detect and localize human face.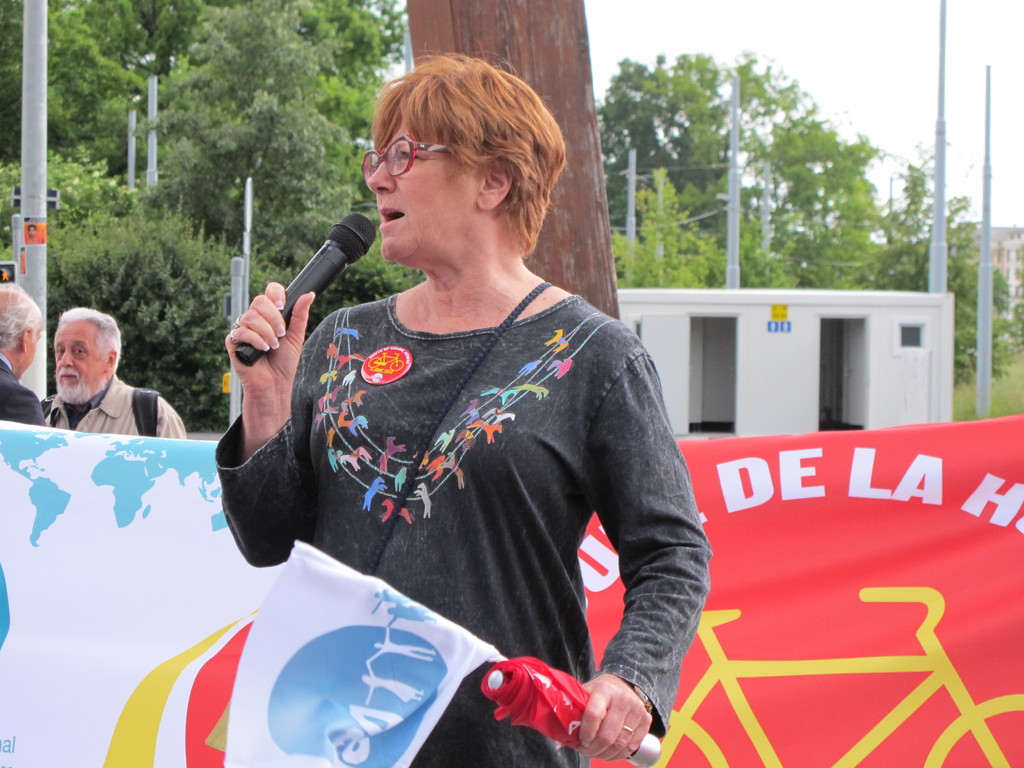
Localized at 17/324/42/376.
